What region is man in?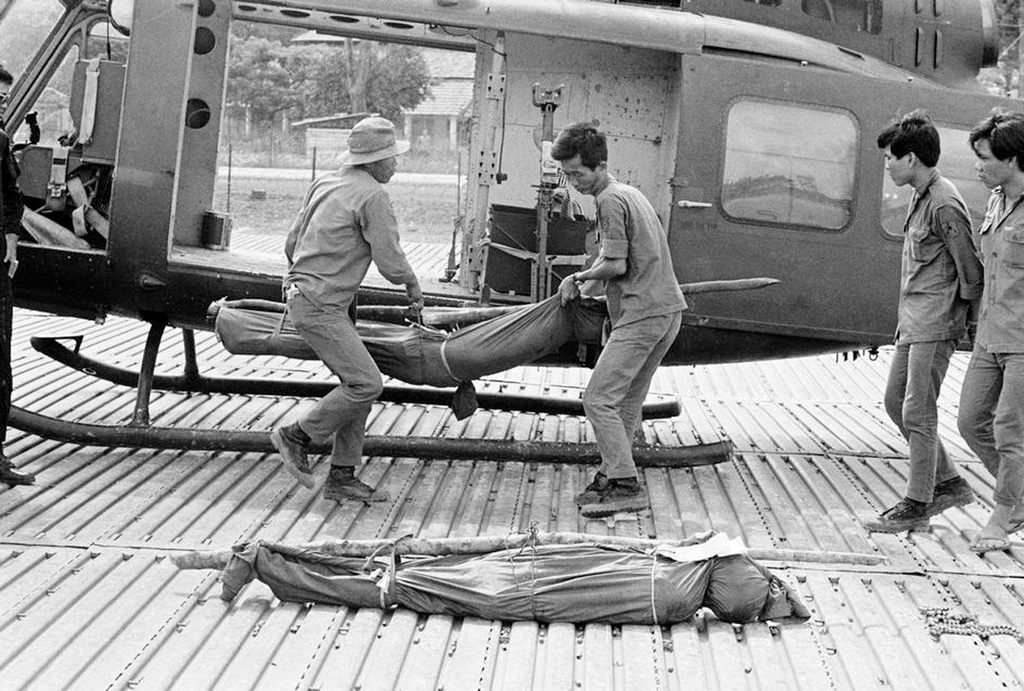
(left=2, top=53, right=39, bottom=482).
